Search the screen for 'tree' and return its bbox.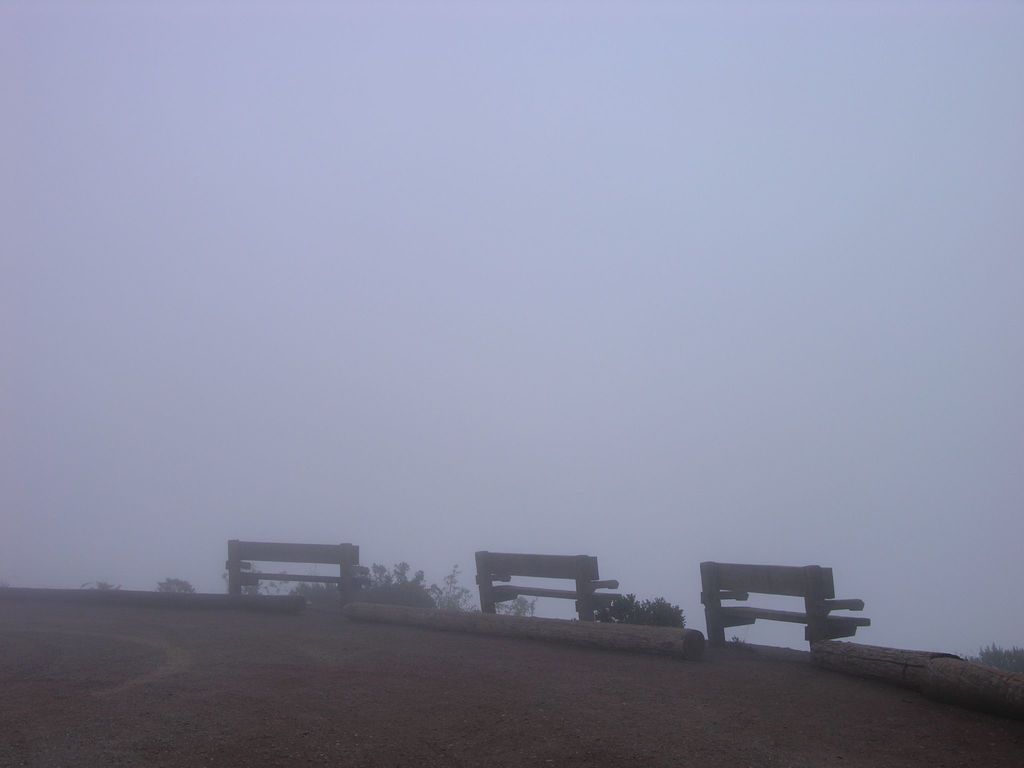
Found: {"x1": 578, "y1": 594, "x2": 687, "y2": 634}.
